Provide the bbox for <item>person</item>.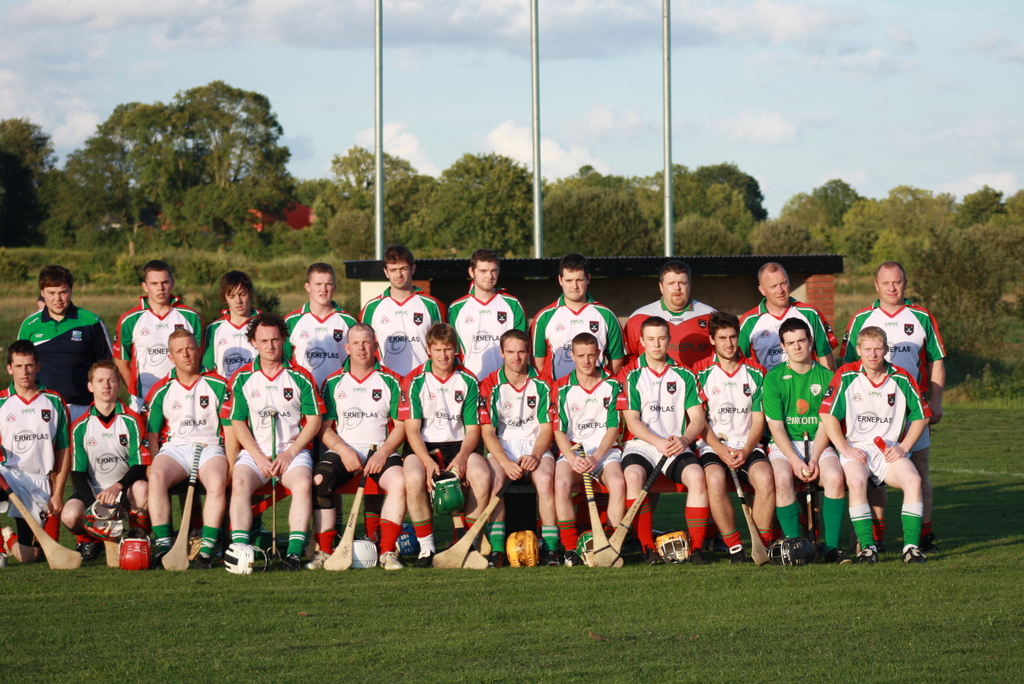
449/246/512/370.
